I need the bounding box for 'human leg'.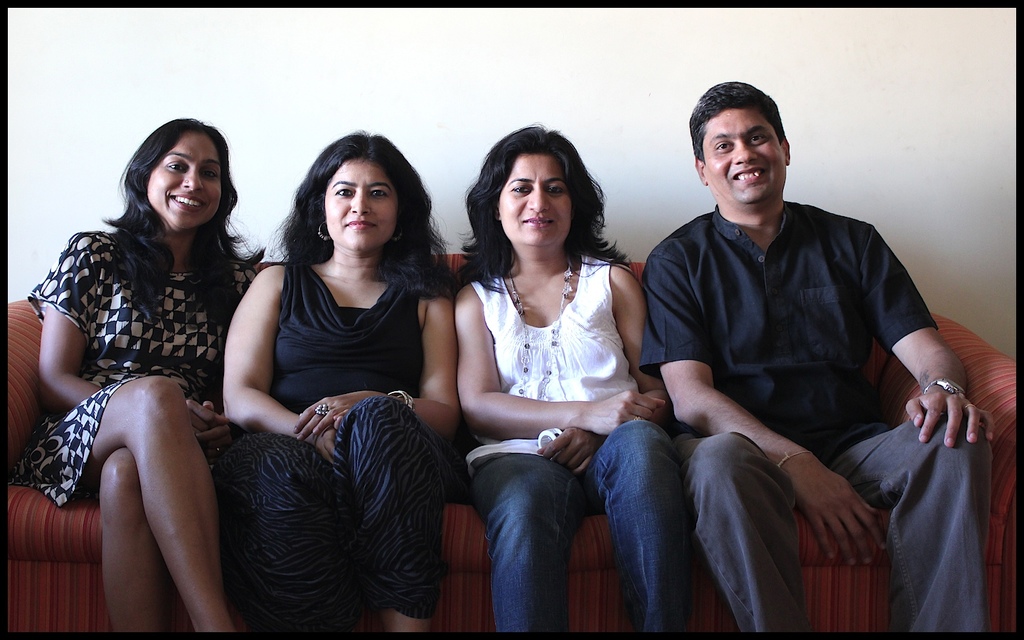
Here it is: Rect(61, 360, 242, 629).
